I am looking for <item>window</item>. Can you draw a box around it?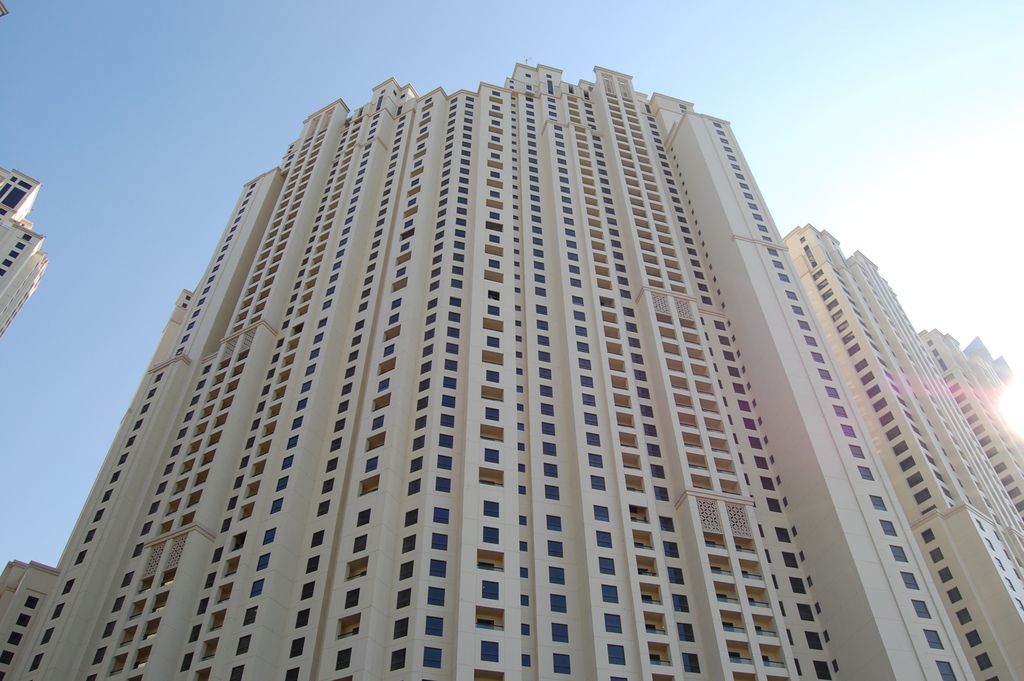
Sure, the bounding box is detection(453, 265, 463, 276).
